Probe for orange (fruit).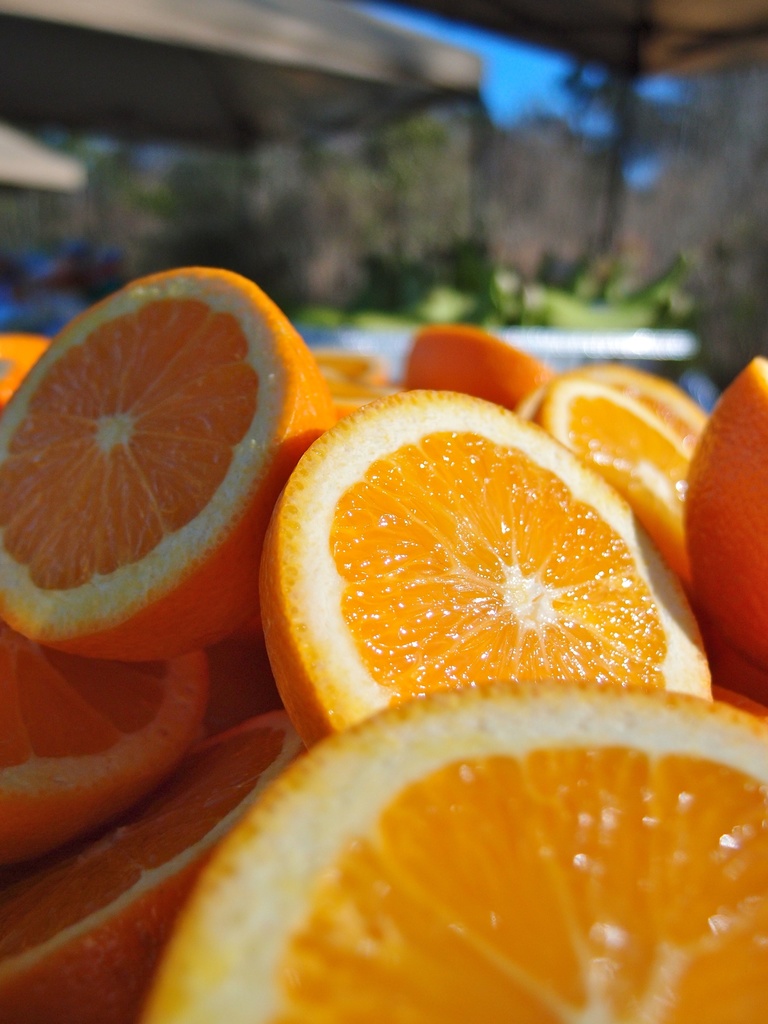
Probe result: bbox(0, 631, 212, 865).
